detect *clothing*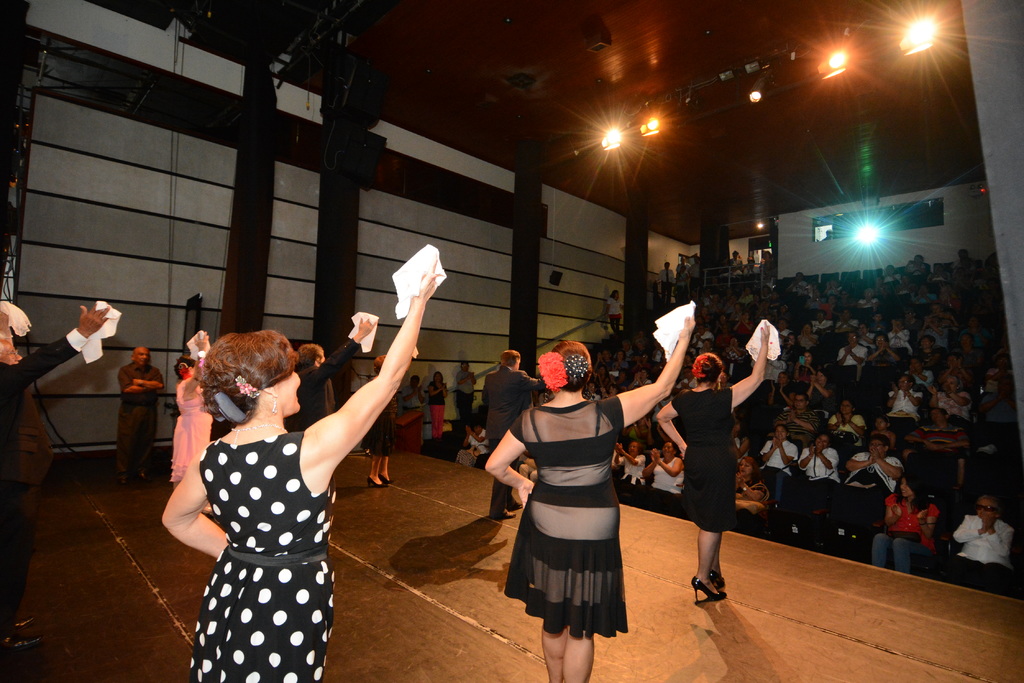
957/506/1016/593
